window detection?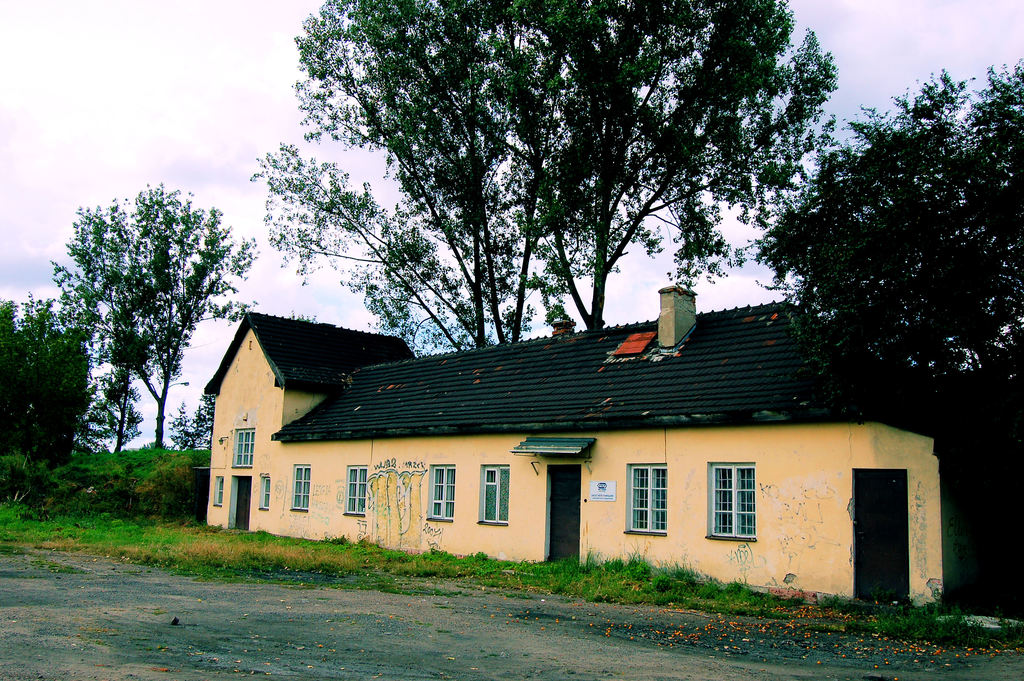
bbox=(624, 466, 666, 530)
